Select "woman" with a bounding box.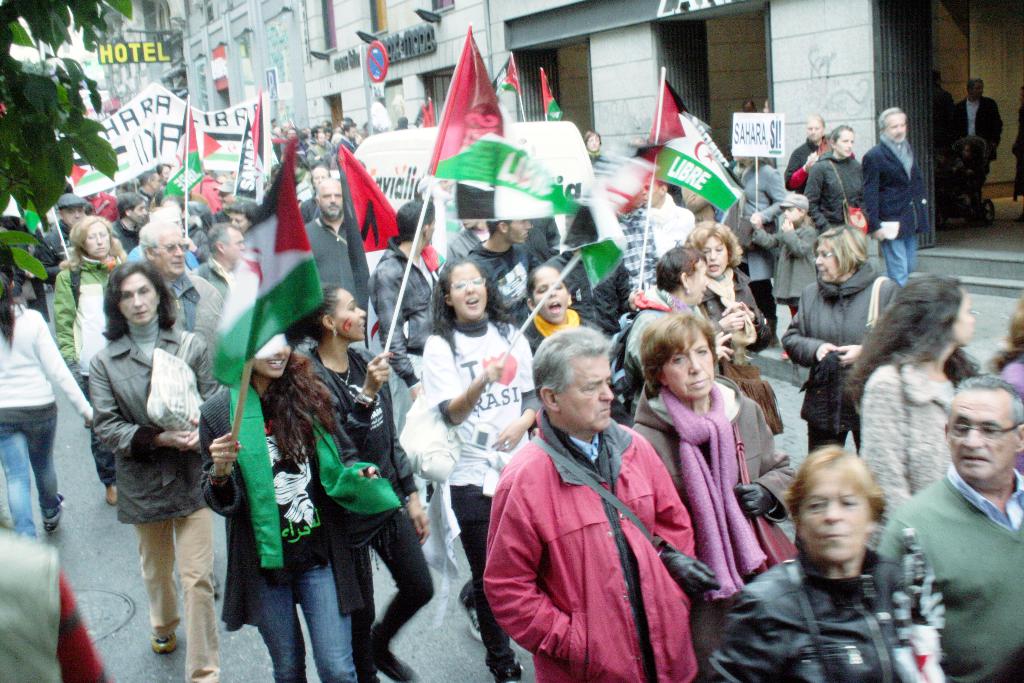
0, 253, 98, 537.
